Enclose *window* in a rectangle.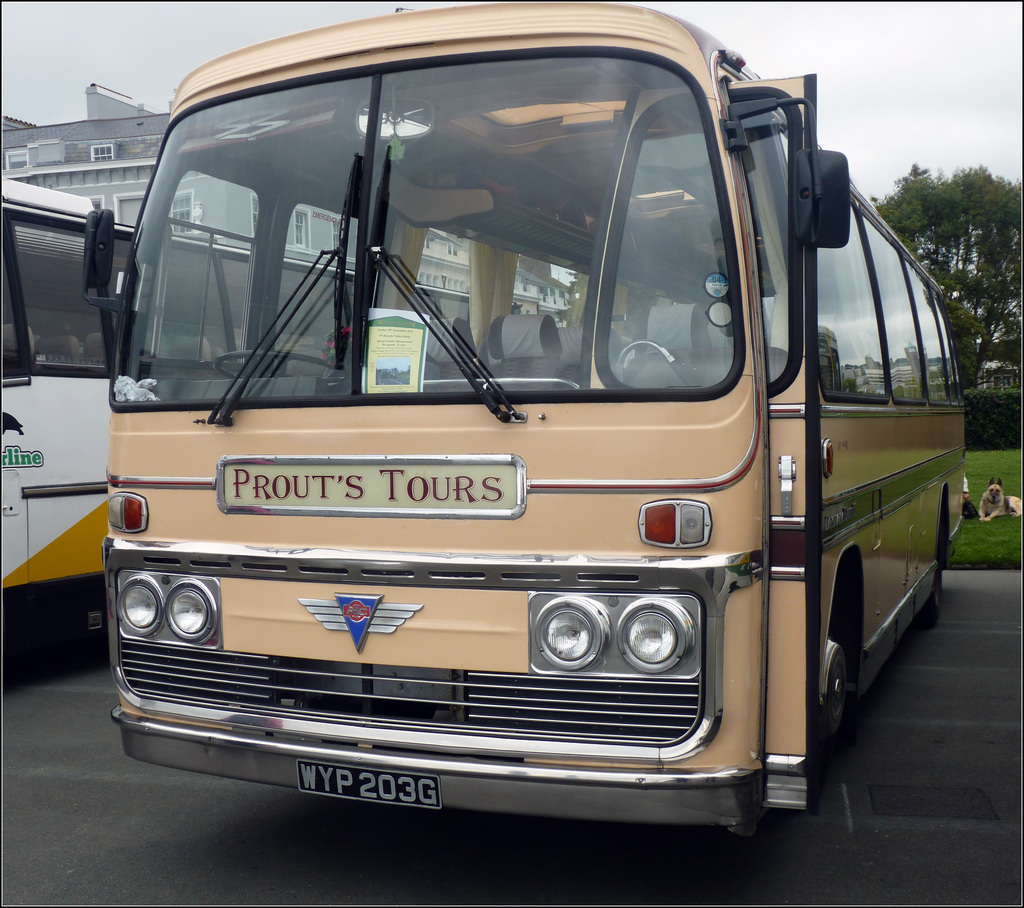
bbox=(89, 199, 101, 208).
